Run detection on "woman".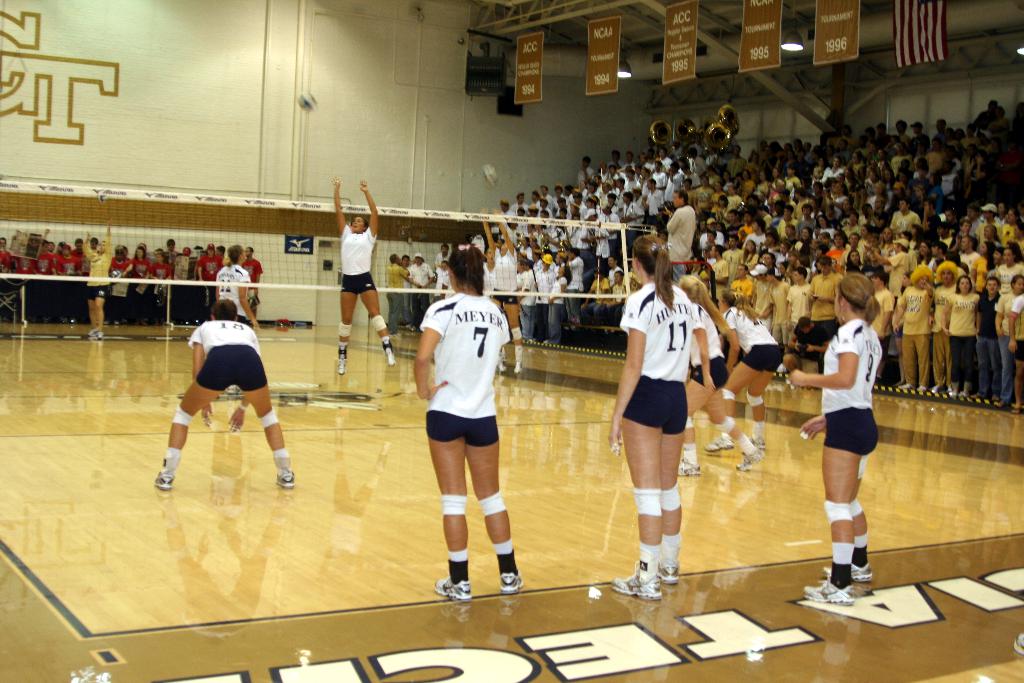
Result: detection(797, 225, 811, 255).
